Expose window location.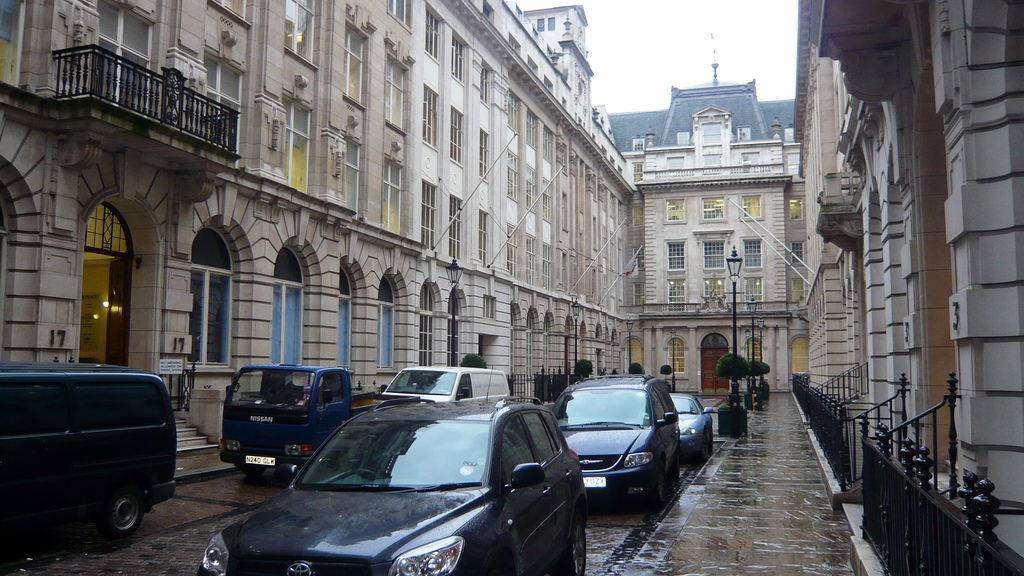
Exposed at box(593, 324, 601, 340).
